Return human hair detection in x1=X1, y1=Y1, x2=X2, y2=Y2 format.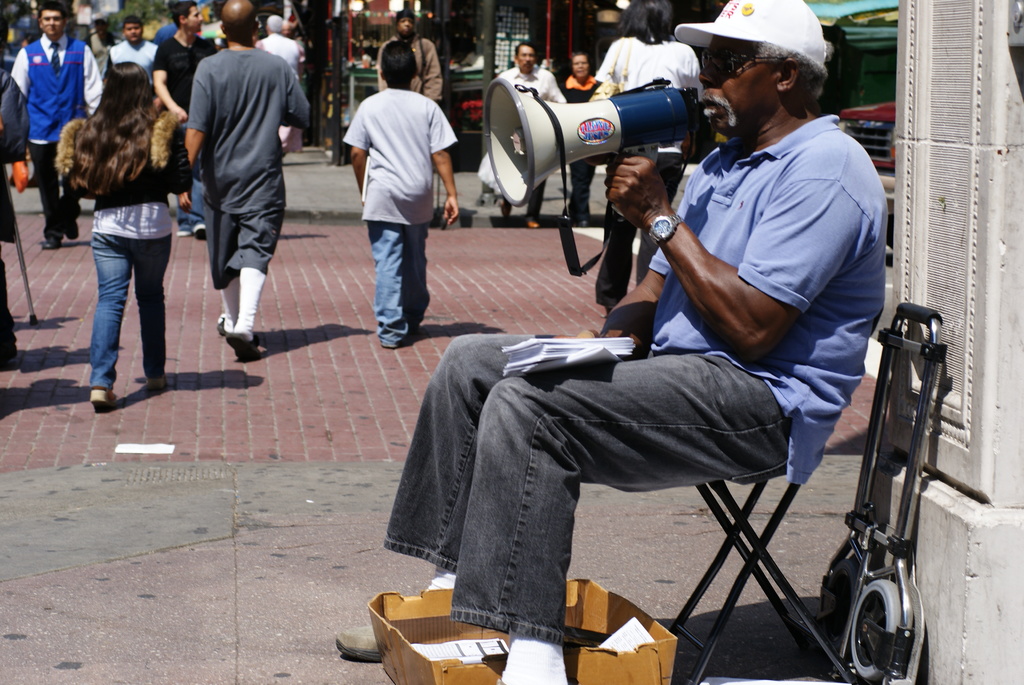
x1=395, y1=10, x2=417, y2=28.
